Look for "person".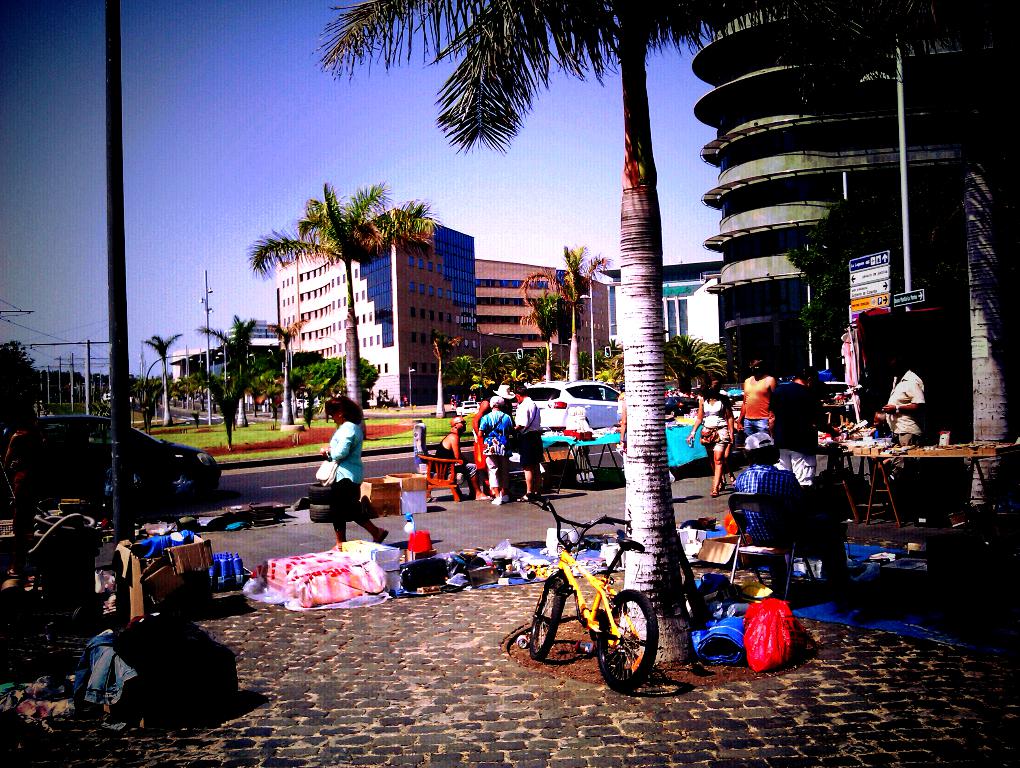
Found: 303/393/385/554.
